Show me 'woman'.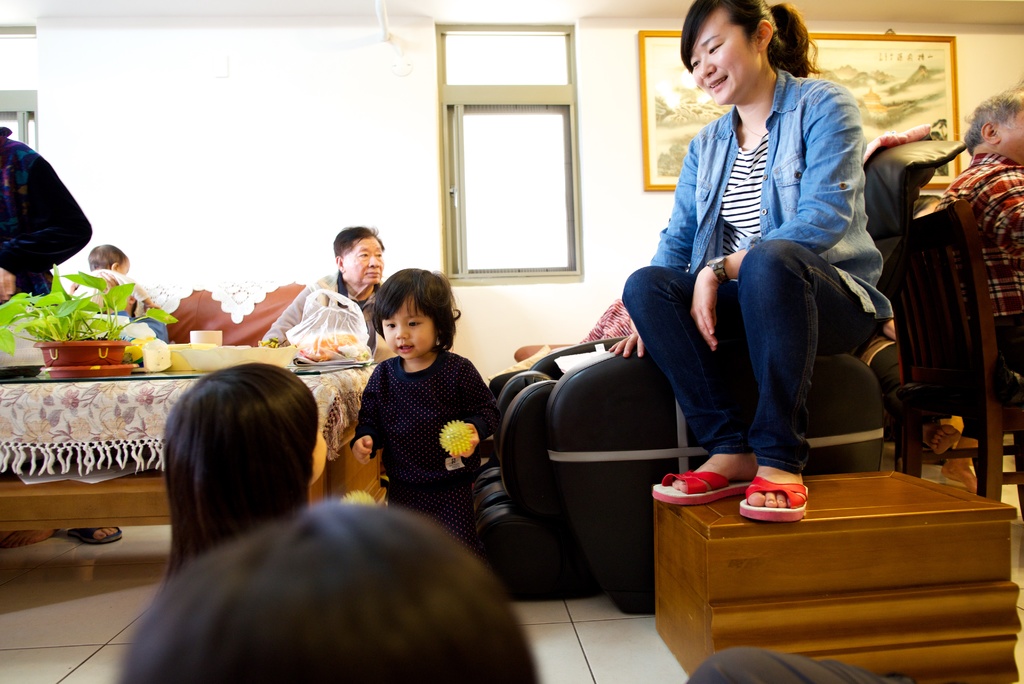
'woman' is here: <bbox>623, 0, 870, 540</bbox>.
